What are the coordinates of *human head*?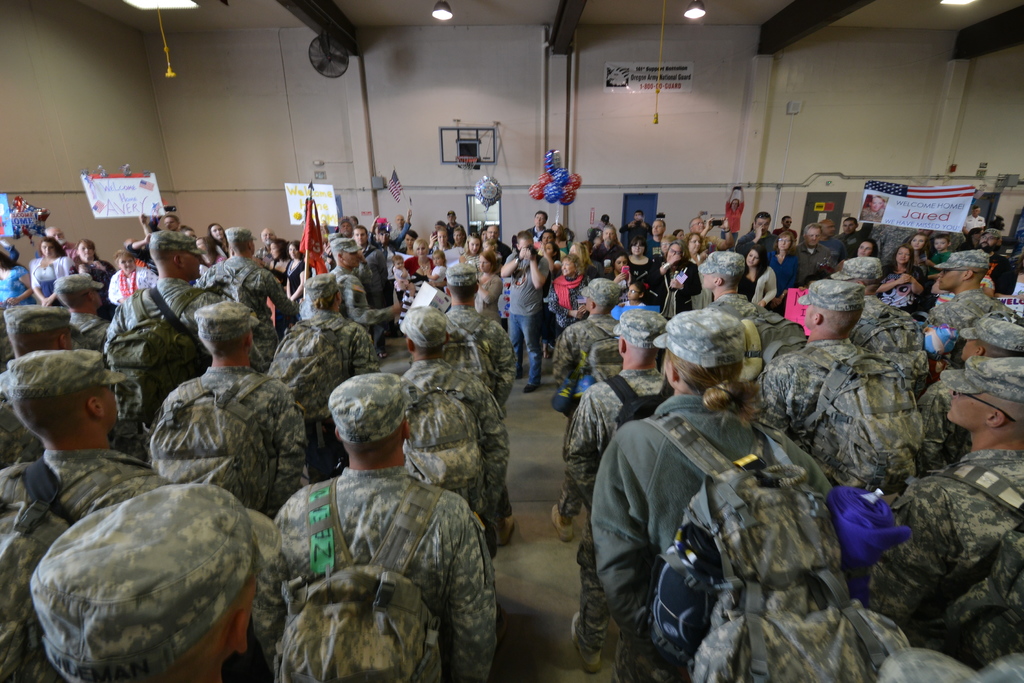
Rect(752, 210, 774, 234).
